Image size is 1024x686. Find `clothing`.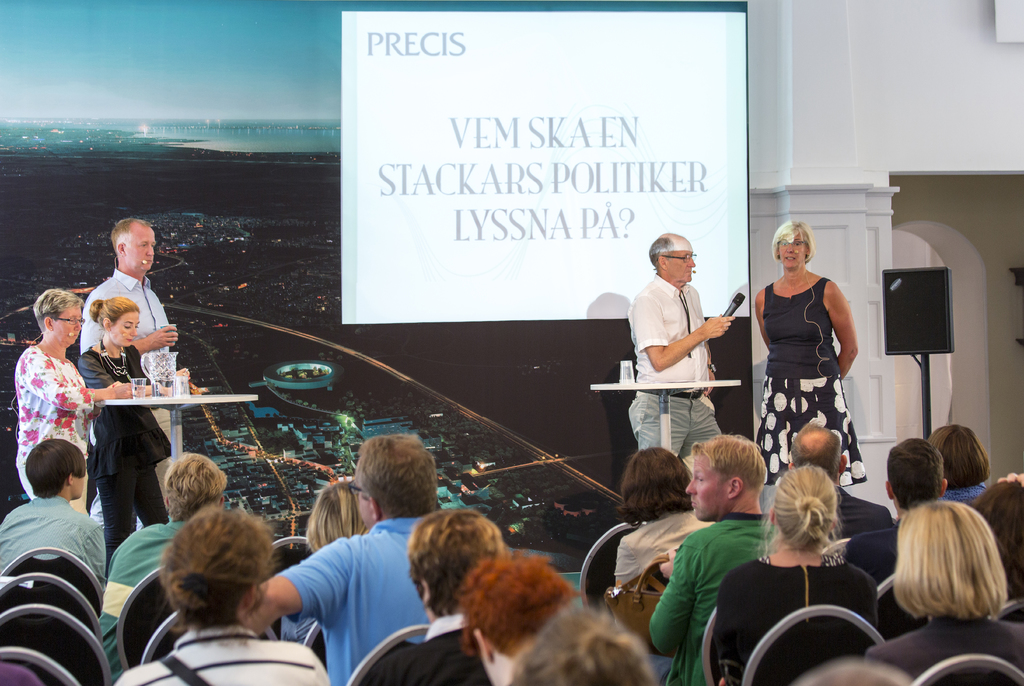
x1=623, y1=270, x2=726, y2=463.
